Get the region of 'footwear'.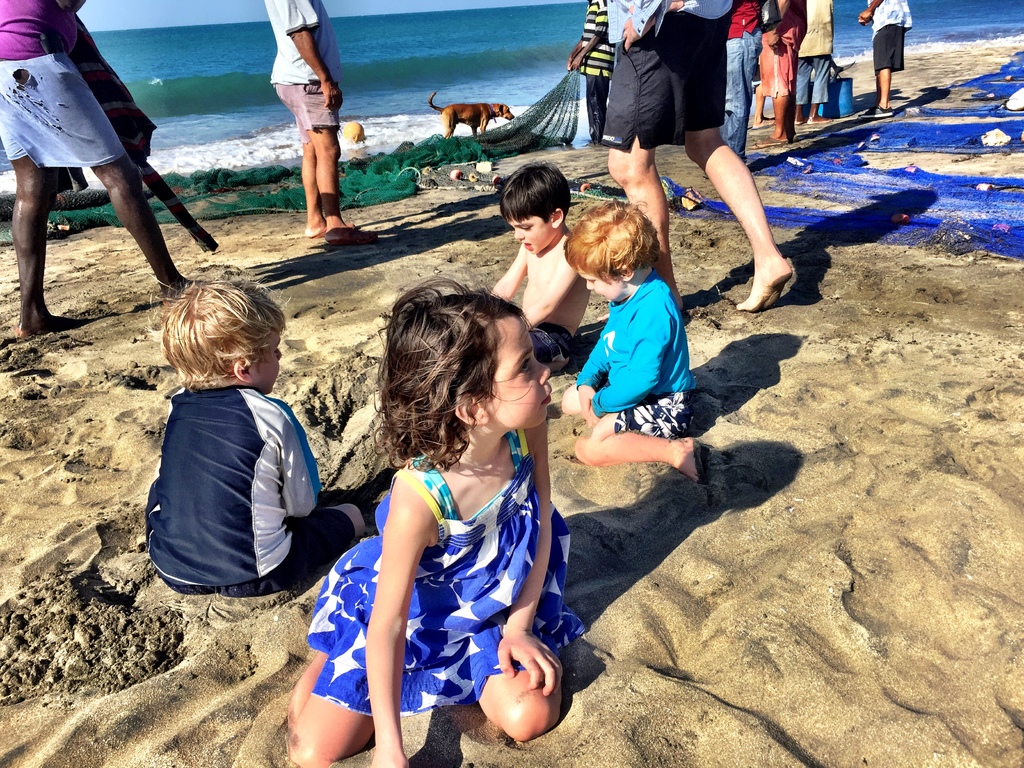
[327,228,374,246].
